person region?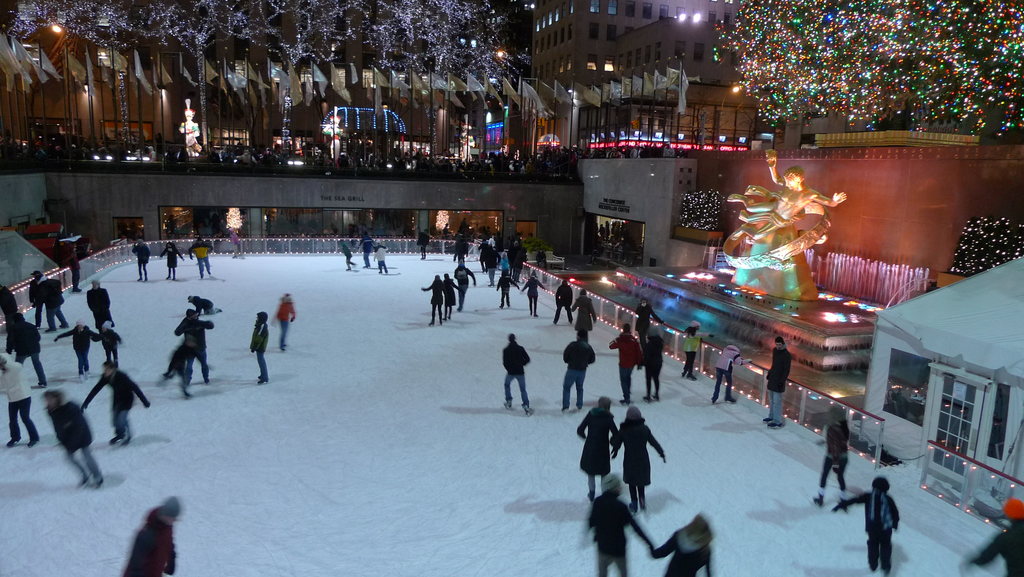
bbox=[188, 233, 211, 280]
